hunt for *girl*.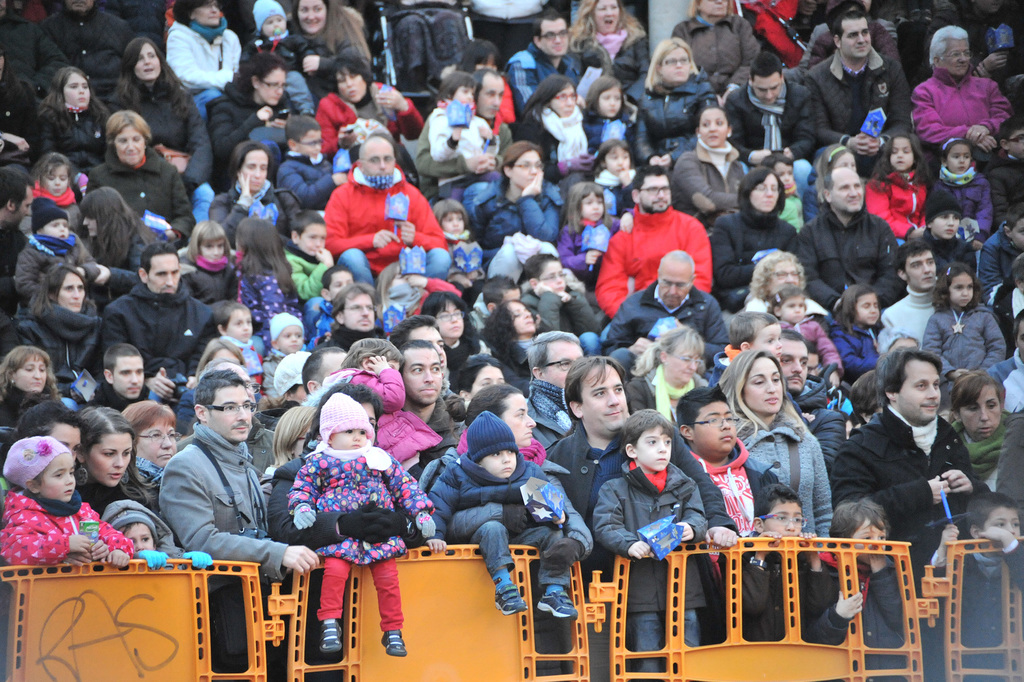
Hunted down at [left=837, top=276, right=883, bottom=370].
